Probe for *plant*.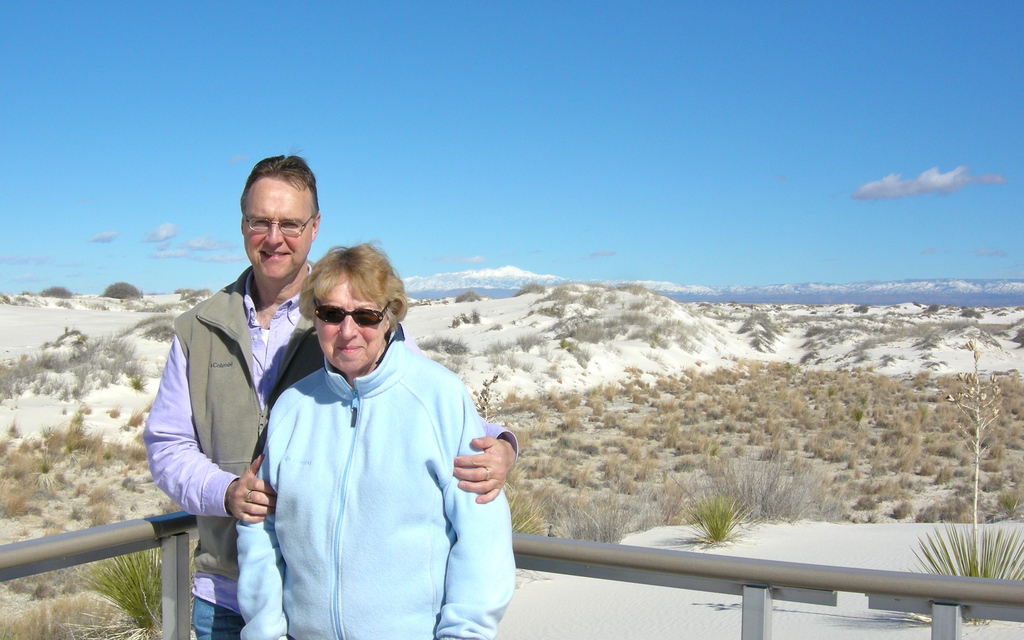
Probe result: box=[897, 519, 1023, 629].
